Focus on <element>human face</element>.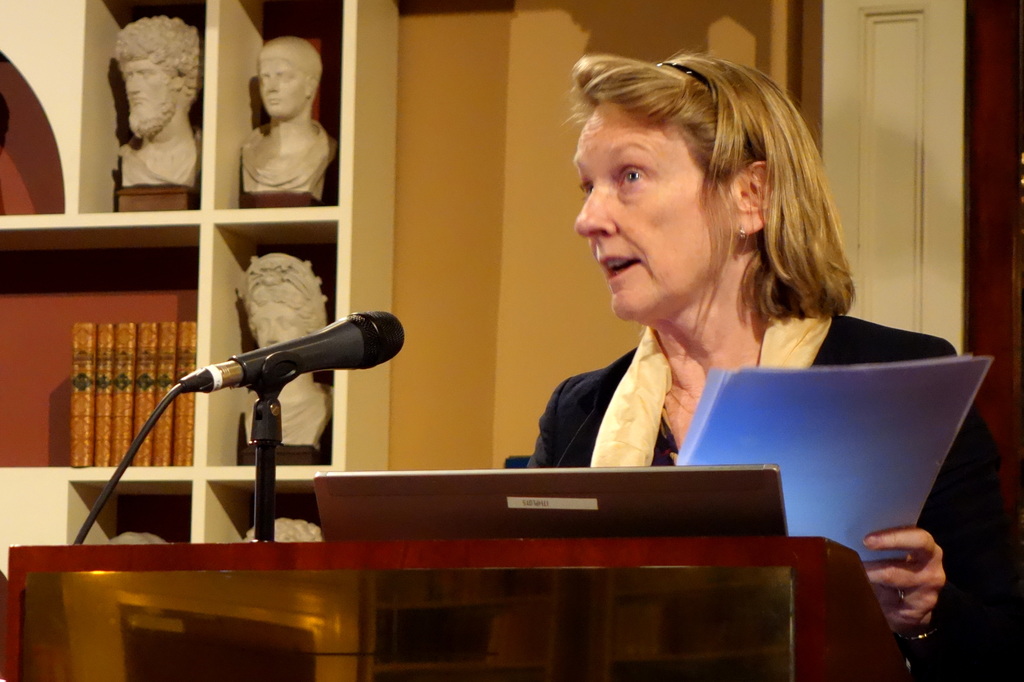
Focused at 572:103:730:324.
